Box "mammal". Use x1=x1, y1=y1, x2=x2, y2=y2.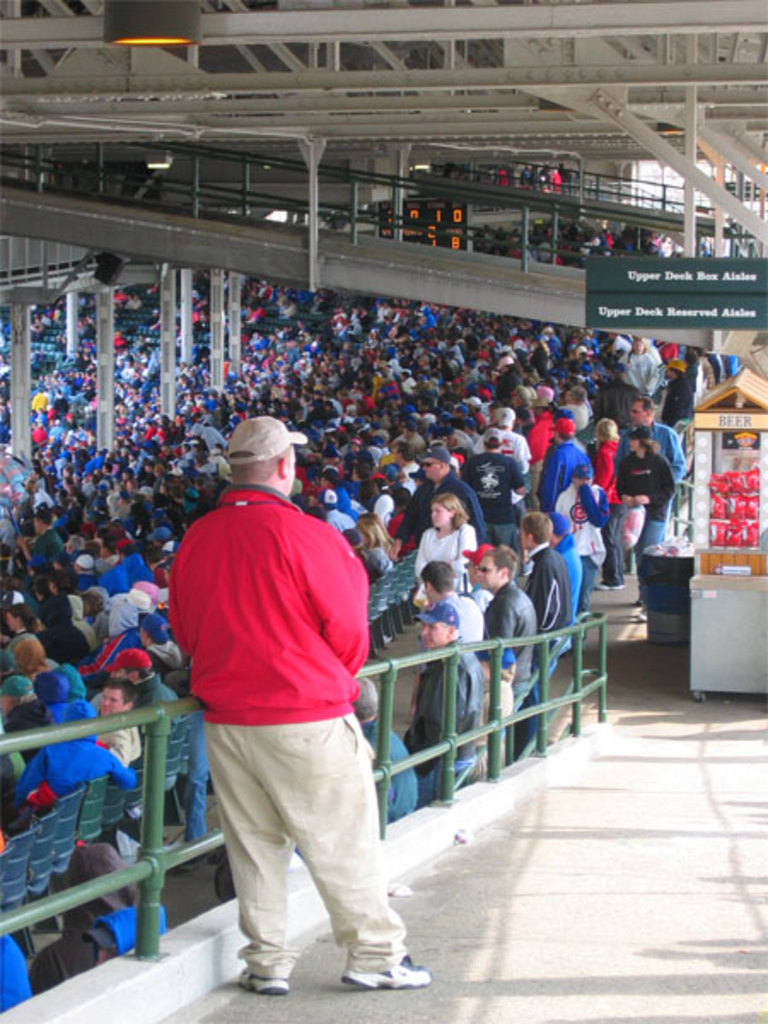
x1=164, y1=365, x2=440, y2=1019.
